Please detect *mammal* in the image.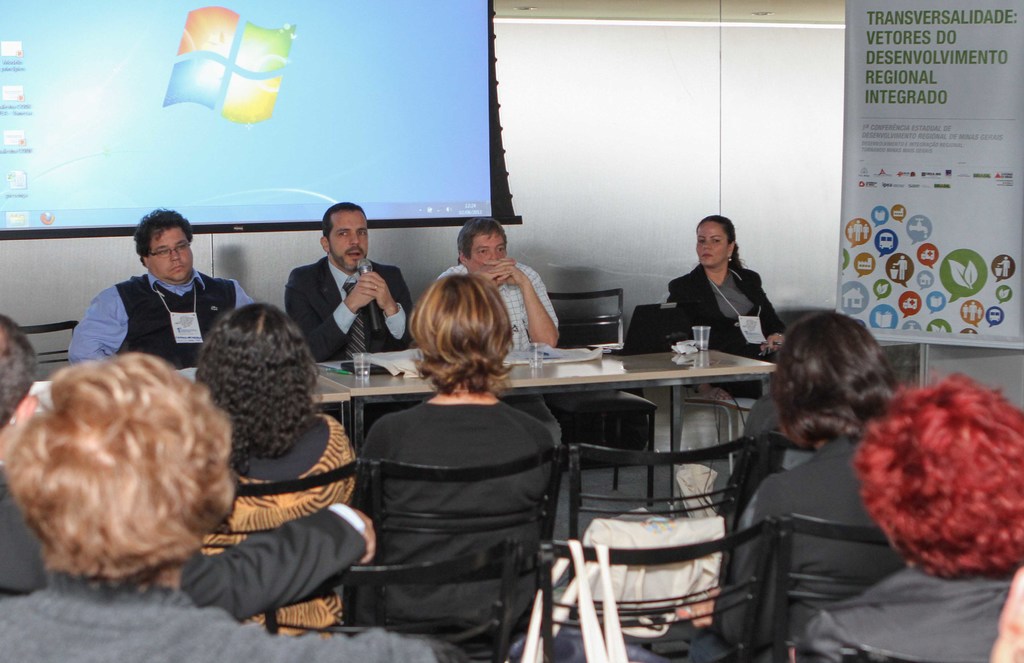
190:298:359:635.
